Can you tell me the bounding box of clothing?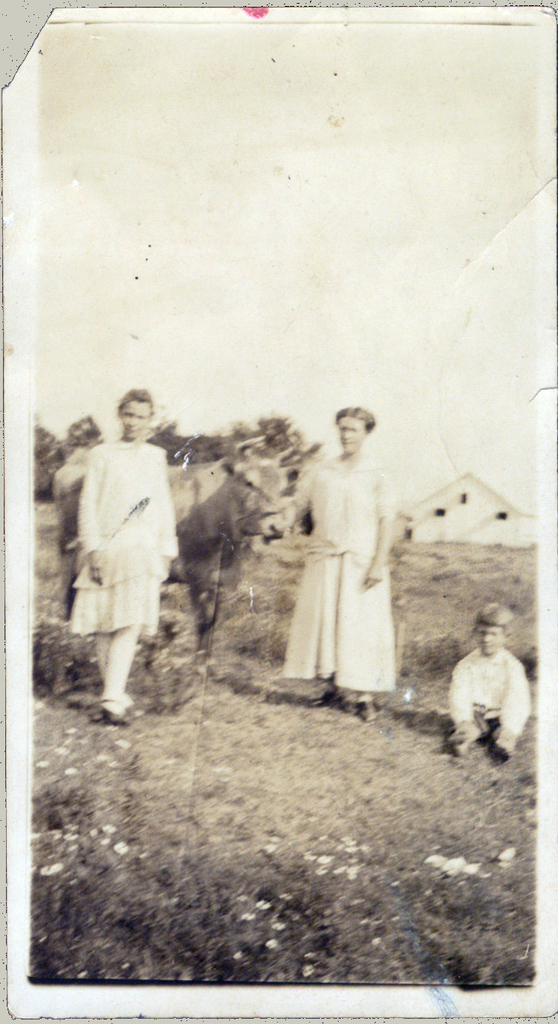
(x1=440, y1=647, x2=552, y2=768).
